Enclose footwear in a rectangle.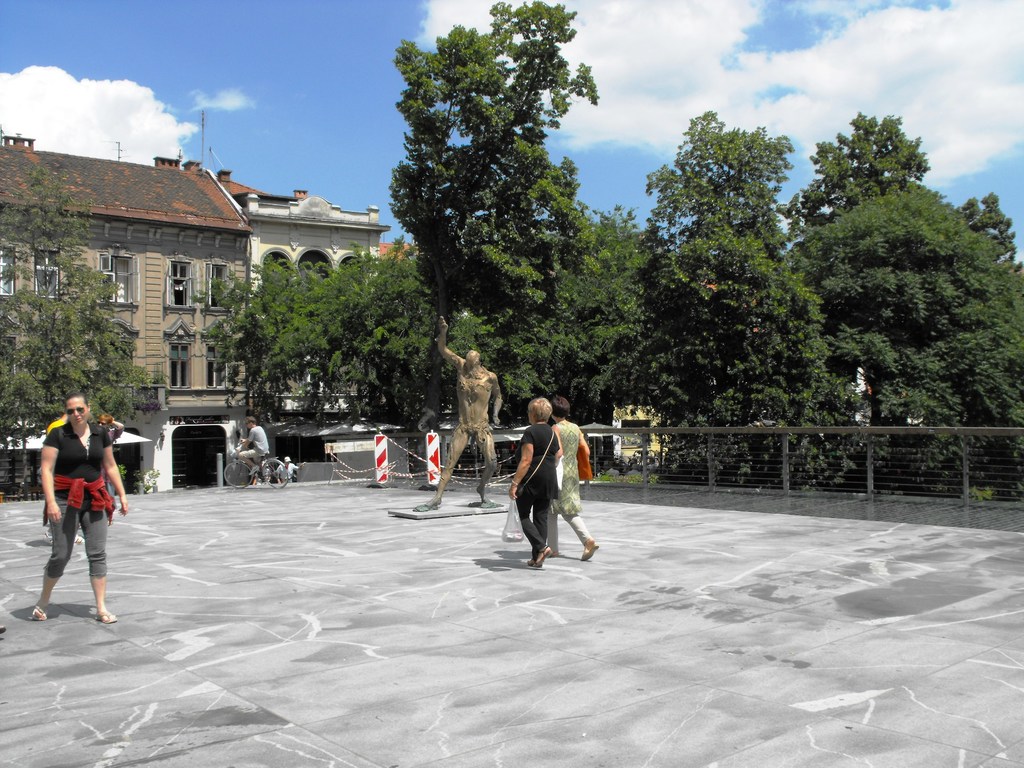
rect(95, 608, 118, 627).
